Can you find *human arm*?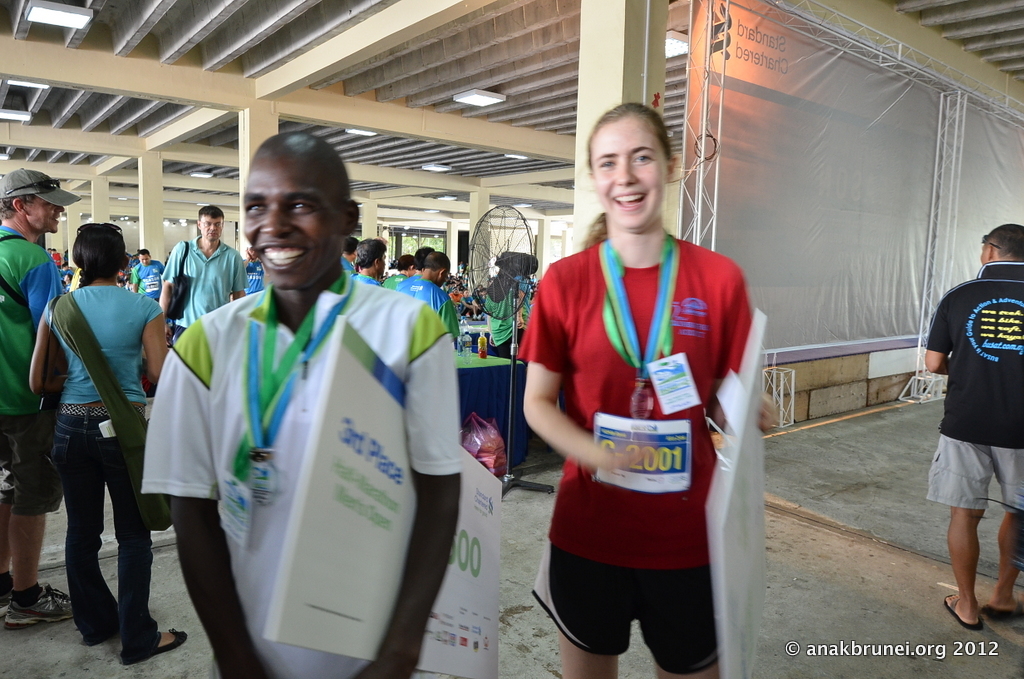
Yes, bounding box: [left=922, top=294, right=949, bottom=376].
